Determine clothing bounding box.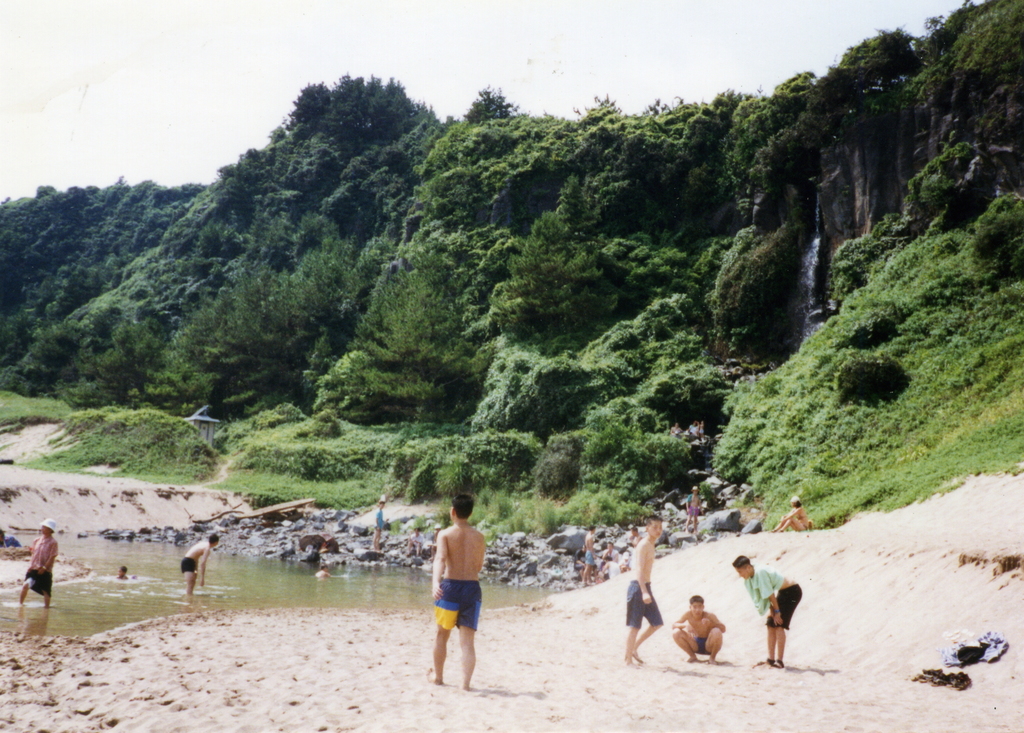
Determined: region(691, 634, 710, 657).
